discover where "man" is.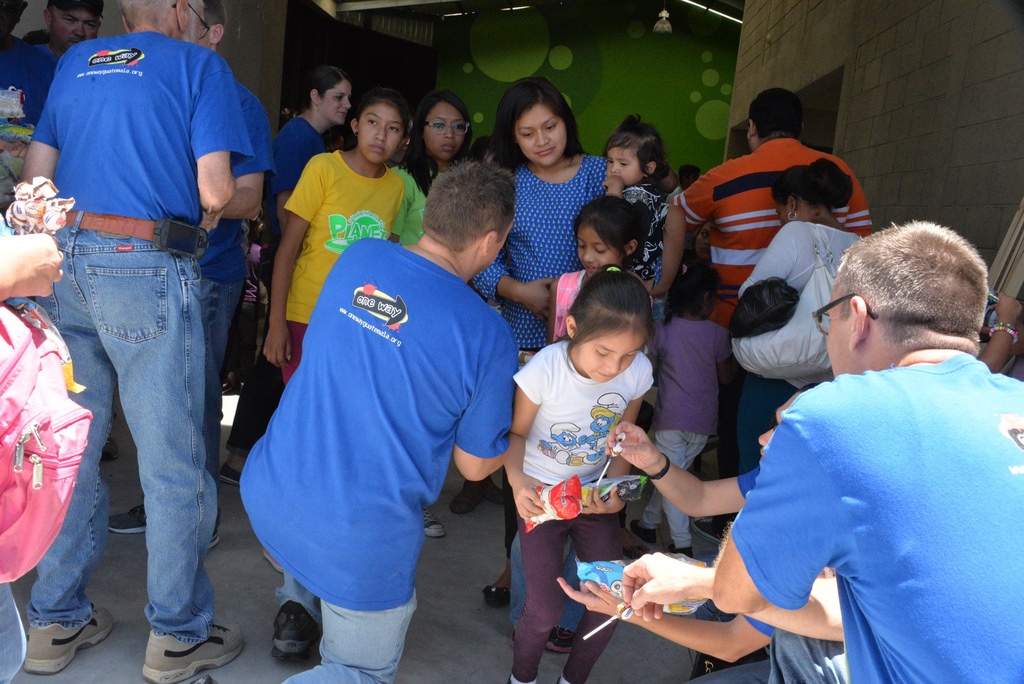
Discovered at {"x1": 238, "y1": 167, "x2": 515, "y2": 683}.
